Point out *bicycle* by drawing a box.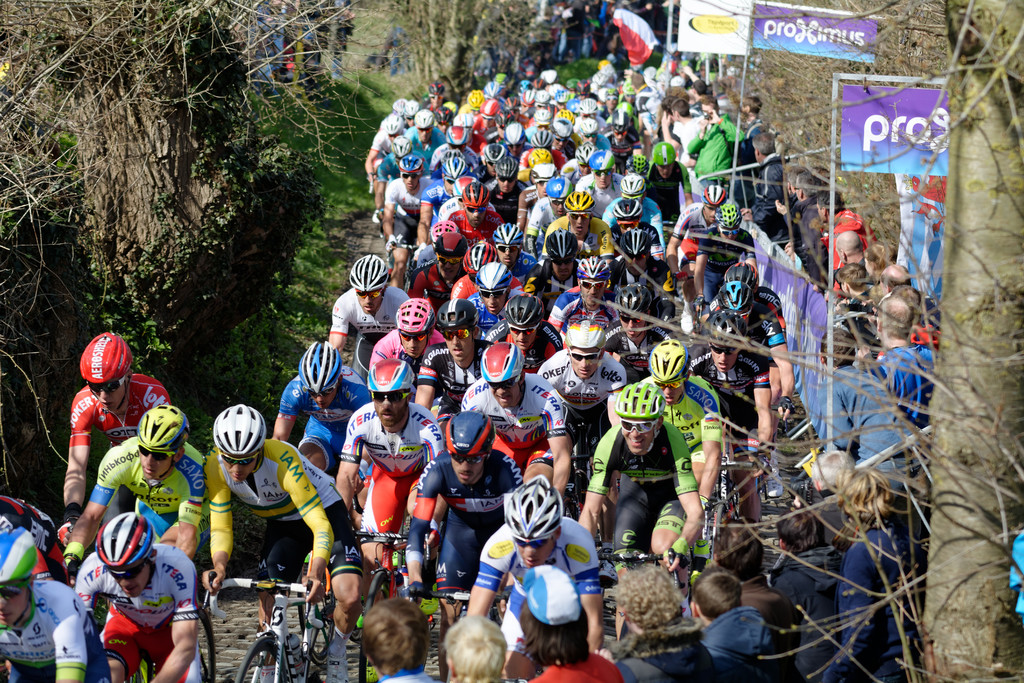
locate(567, 449, 608, 549).
